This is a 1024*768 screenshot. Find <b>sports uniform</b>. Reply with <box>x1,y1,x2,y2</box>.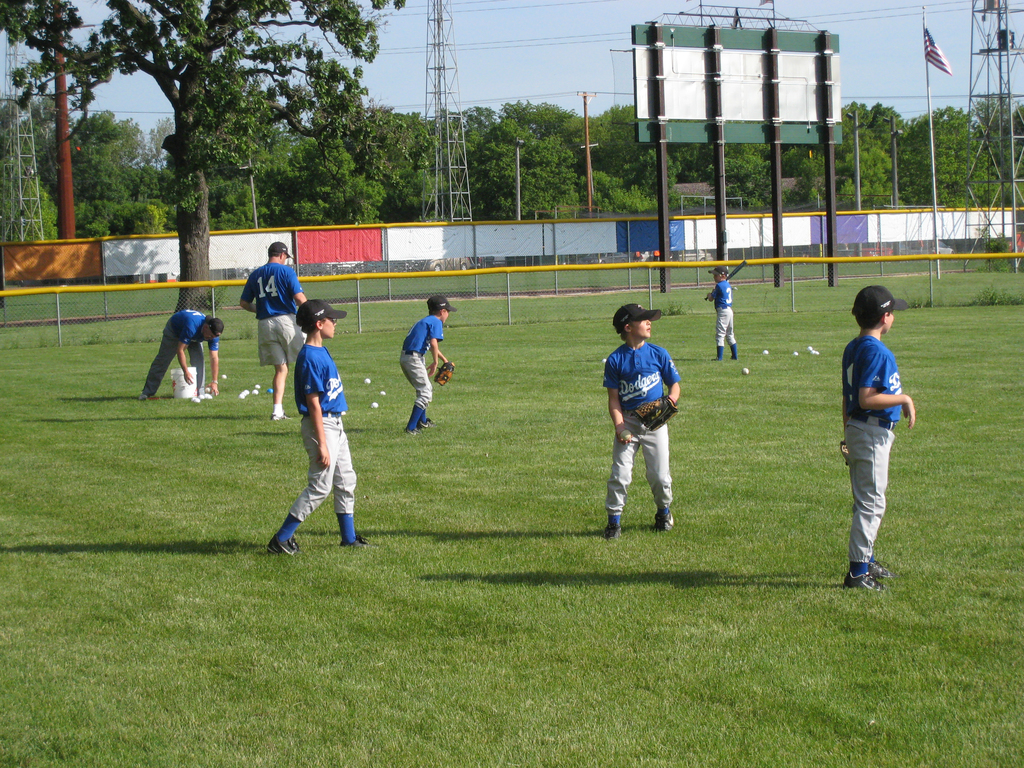
<box>839,286,906,595</box>.
